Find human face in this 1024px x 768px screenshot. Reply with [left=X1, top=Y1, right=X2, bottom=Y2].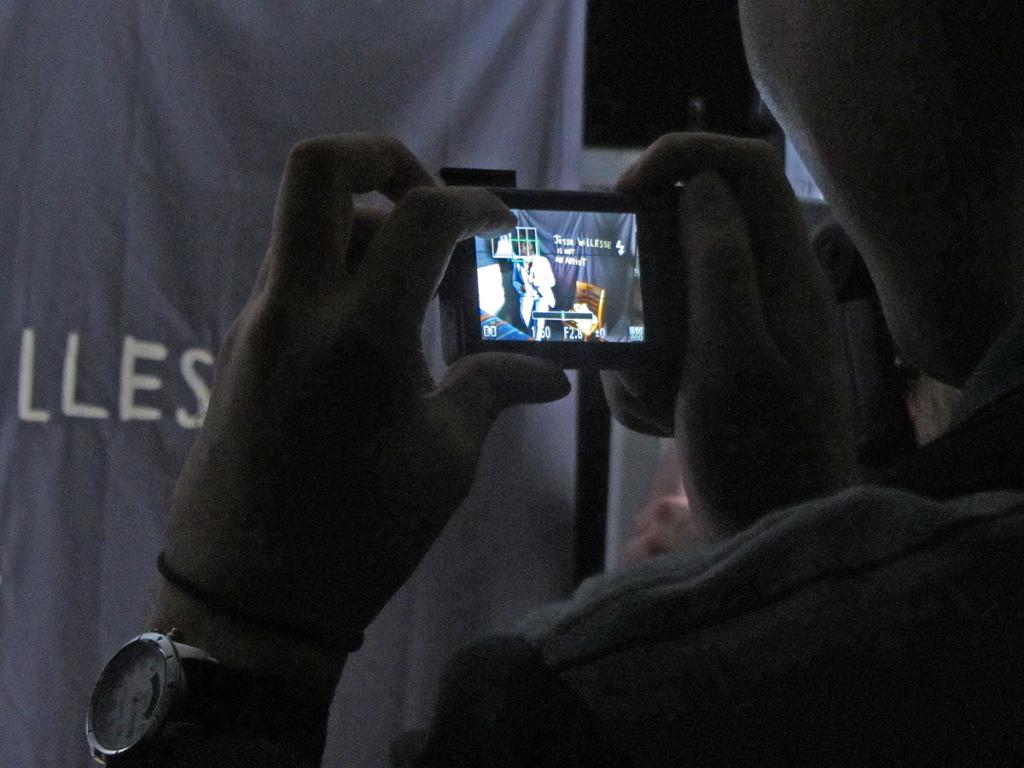
[left=736, top=0, right=1023, bottom=372].
